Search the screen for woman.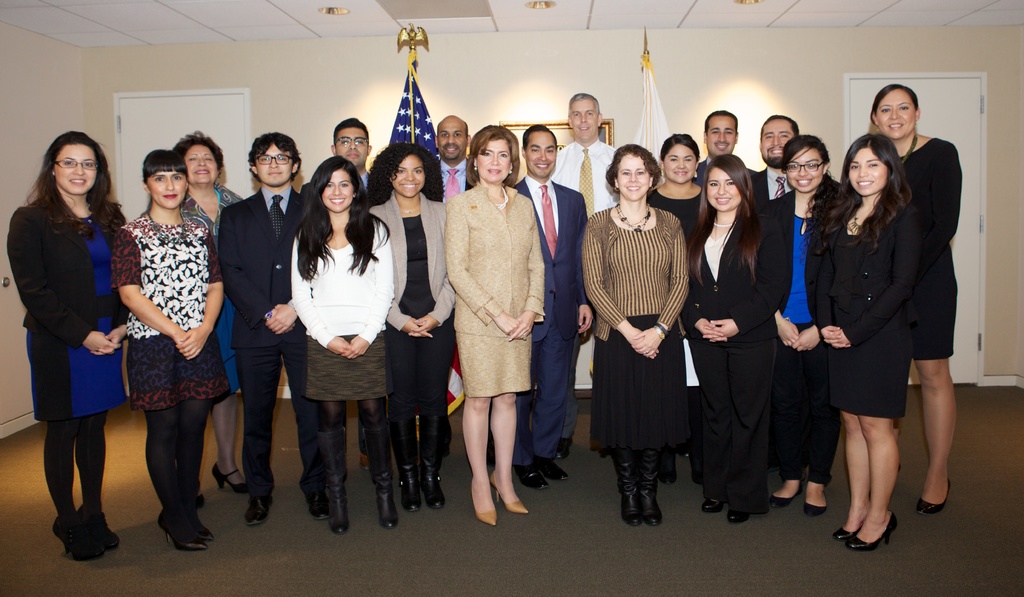
Found at pyautogui.locateOnScreen(865, 82, 963, 519).
